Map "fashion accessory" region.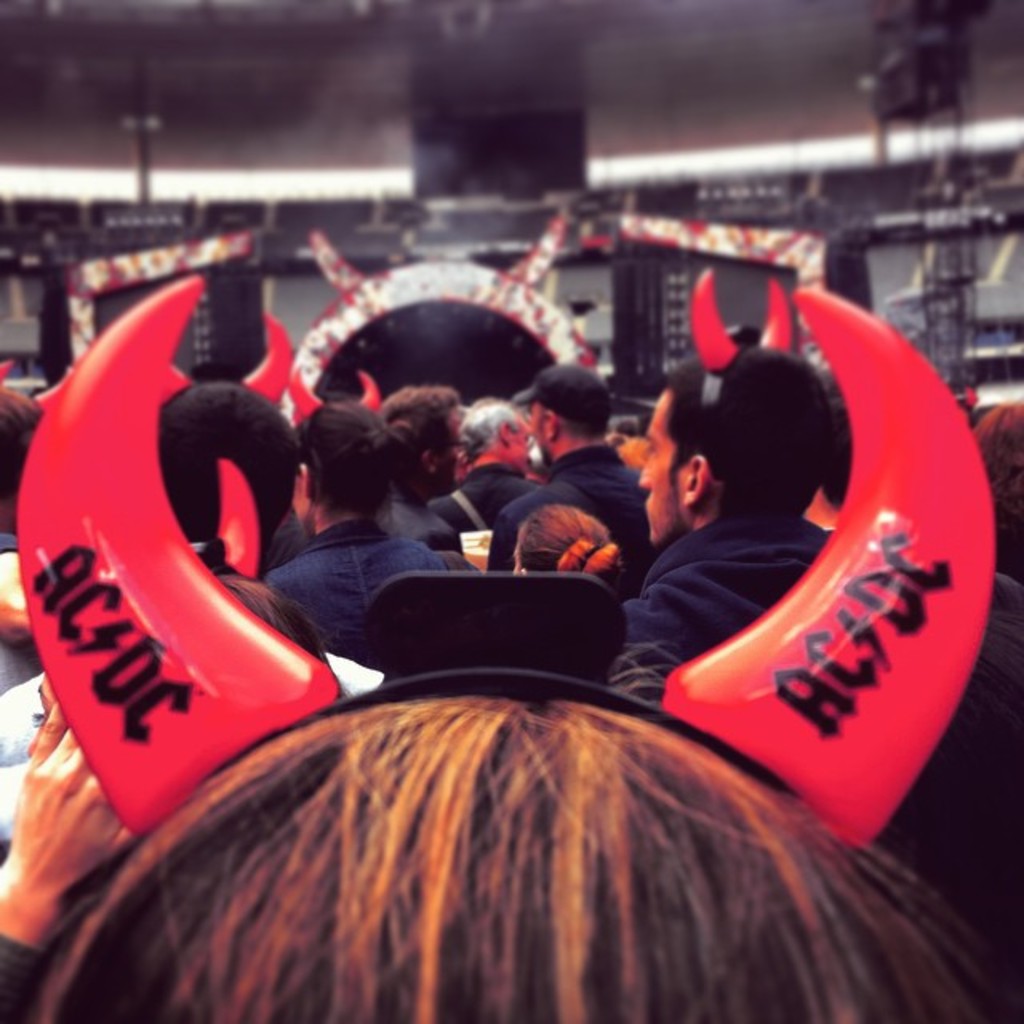
Mapped to crop(686, 277, 794, 370).
